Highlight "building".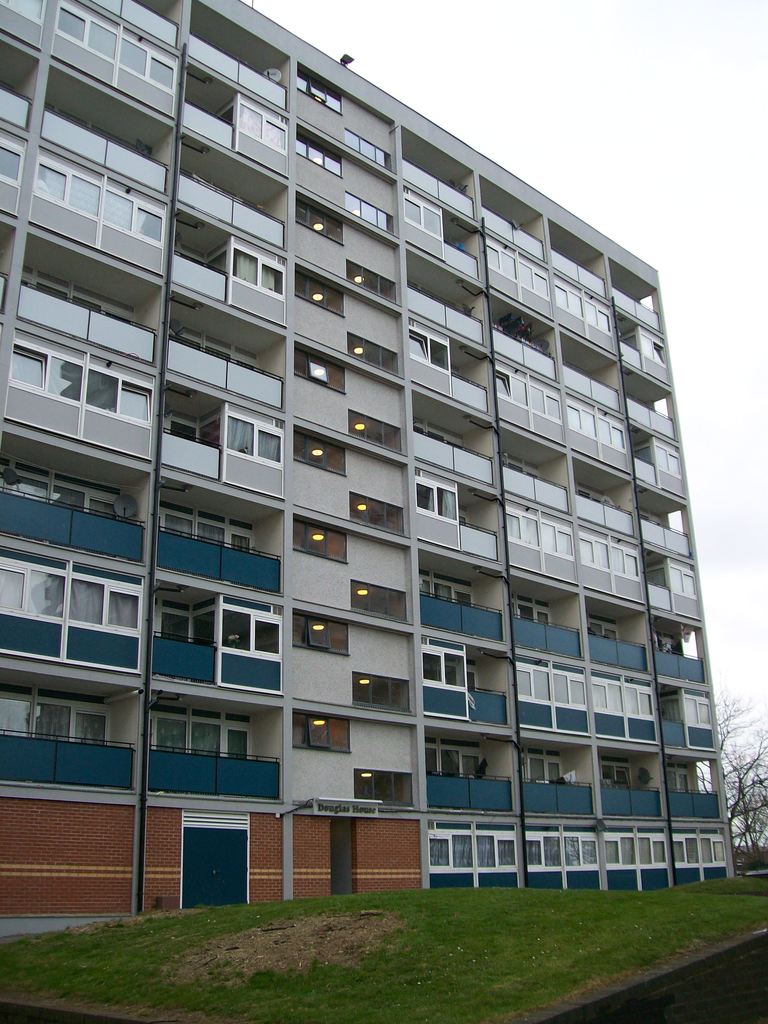
Highlighted region: {"left": 0, "top": 0, "right": 732, "bottom": 934}.
